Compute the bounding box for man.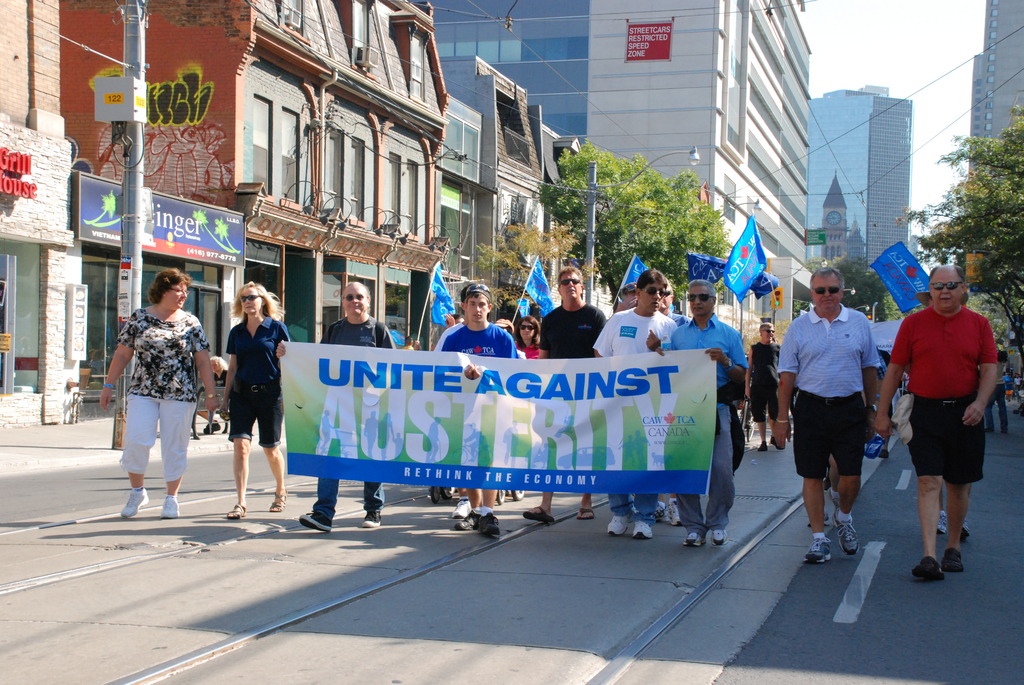
{"x1": 442, "y1": 281, "x2": 518, "y2": 544}.
